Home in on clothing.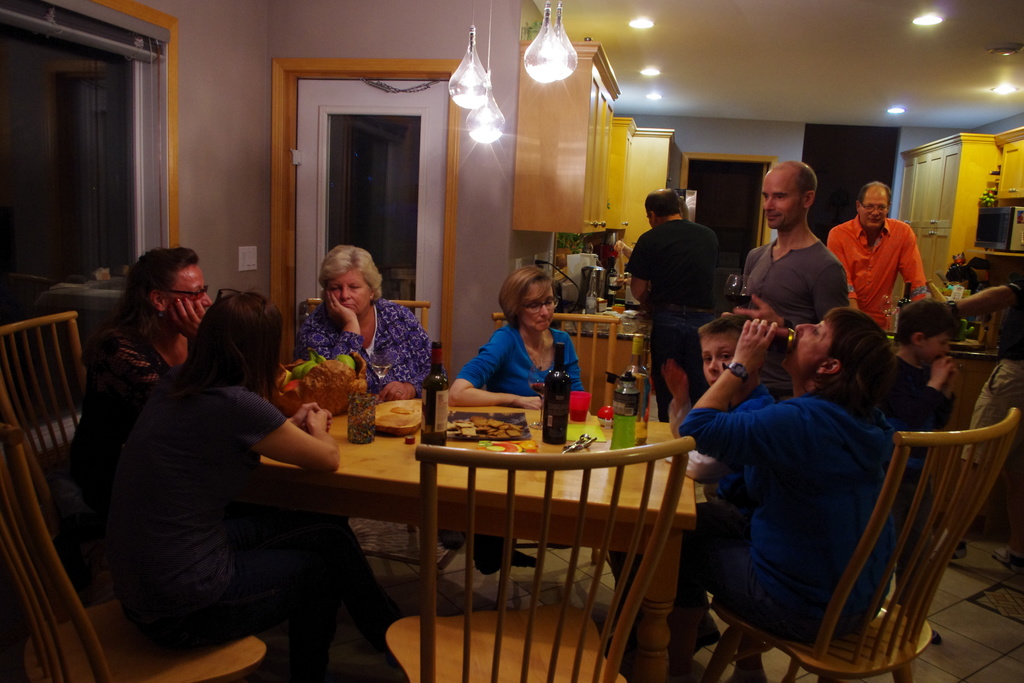
Homed in at box=[884, 352, 967, 437].
